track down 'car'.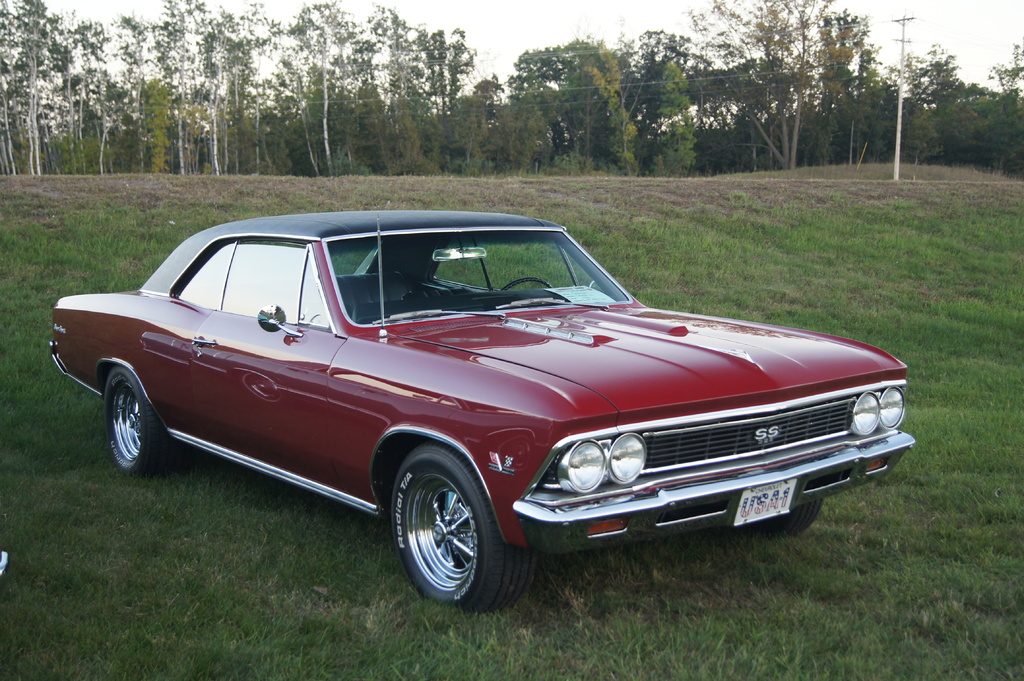
Tracked to bbox(55, 226, 917, 607).
